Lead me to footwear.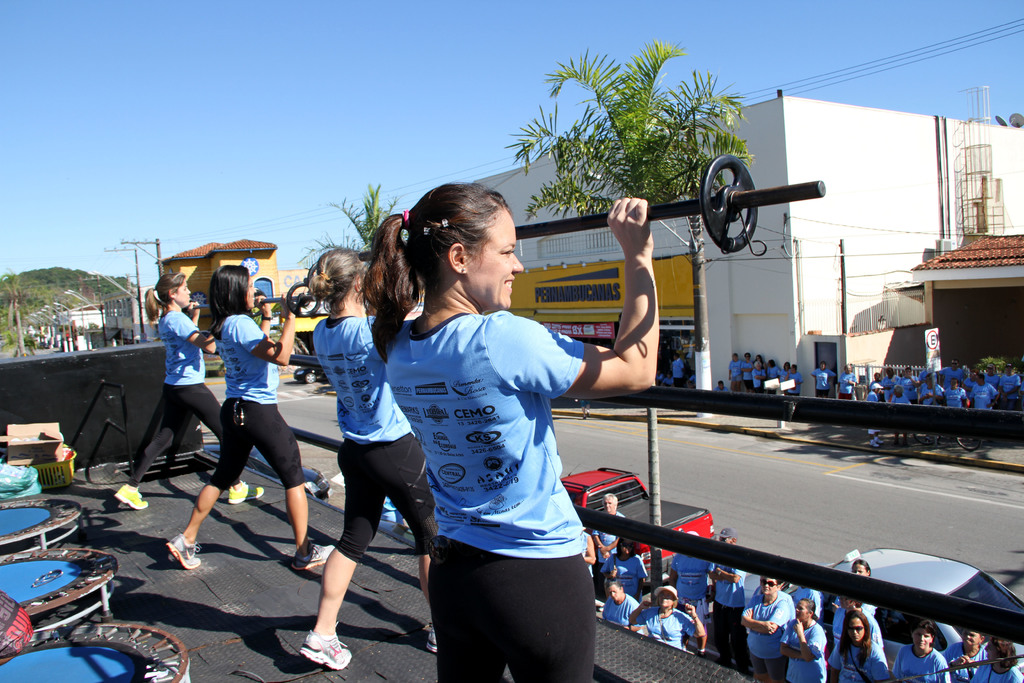
Lead to 870, 440, 877, 450.
